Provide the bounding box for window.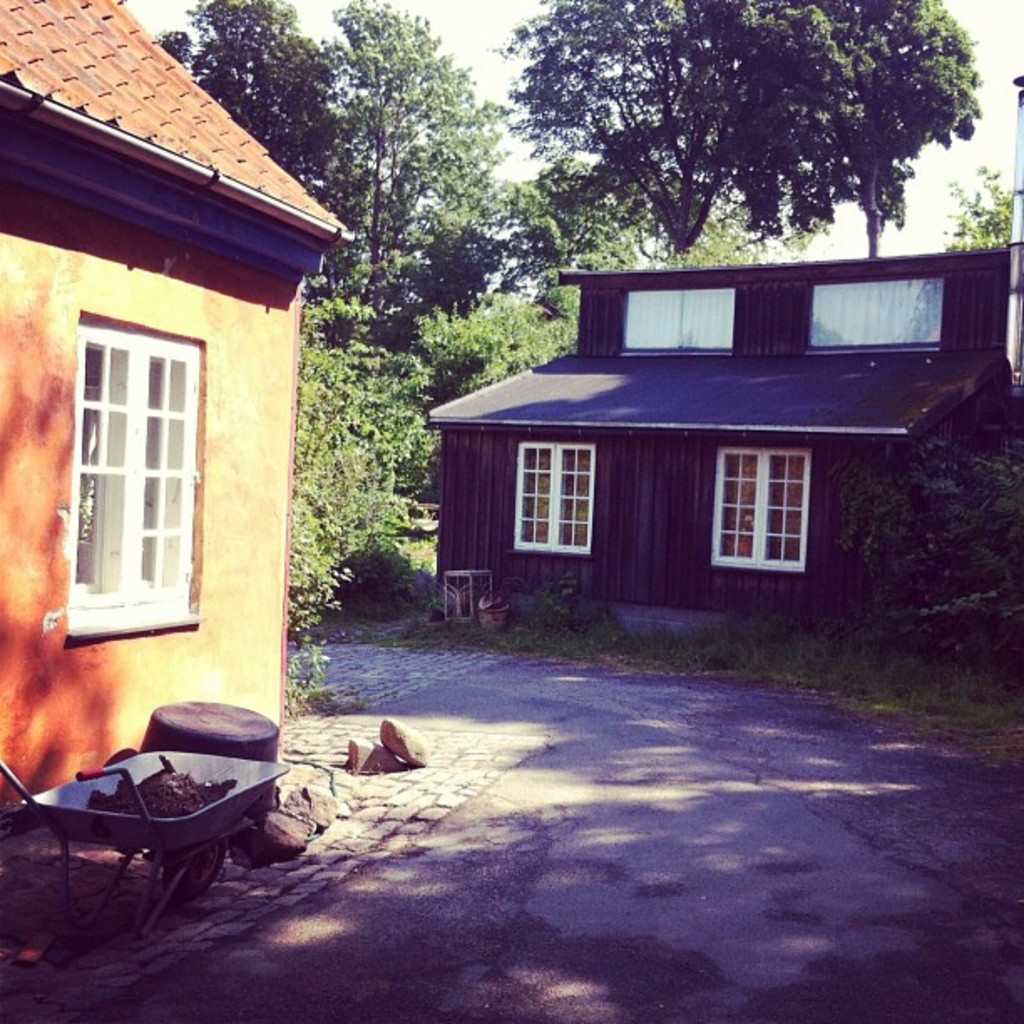
x1=709, y1=447, x2=813, y2=566.
